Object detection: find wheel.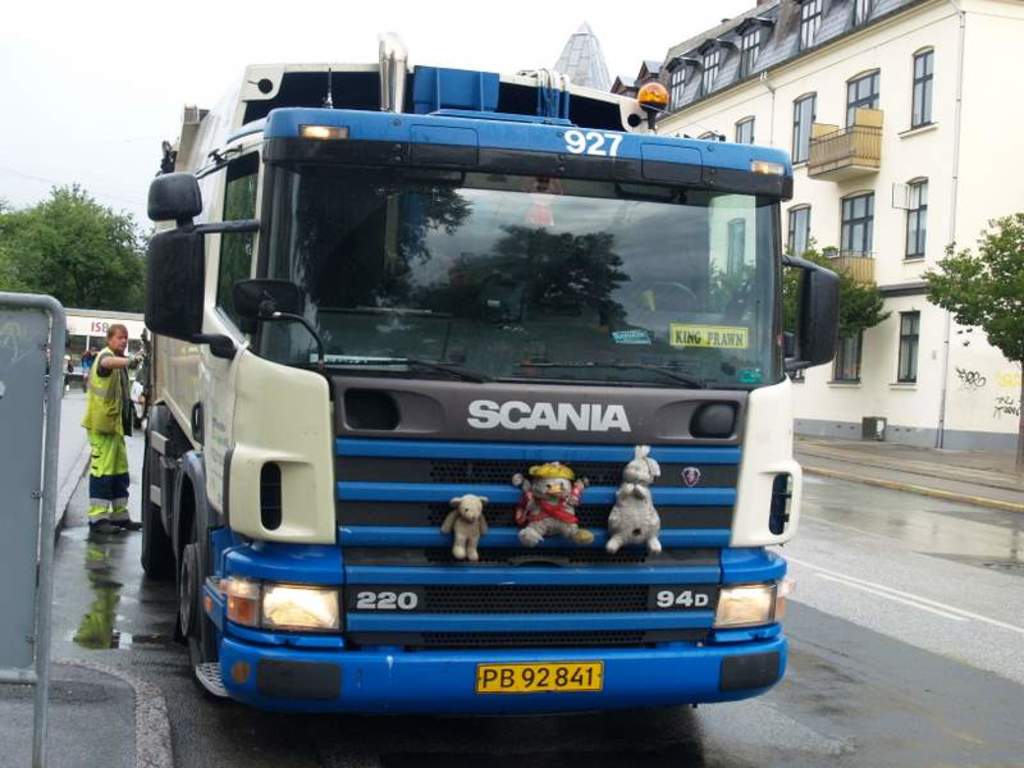
[175,509,221,677].
